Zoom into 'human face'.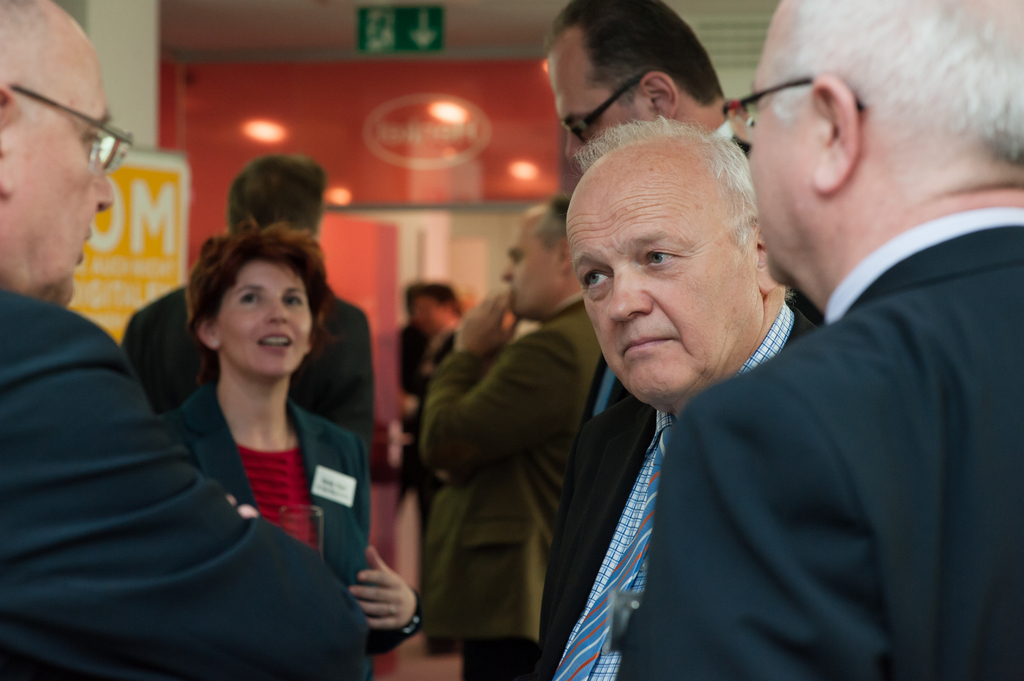
Zoom target: 494, 198, 561, 319.
